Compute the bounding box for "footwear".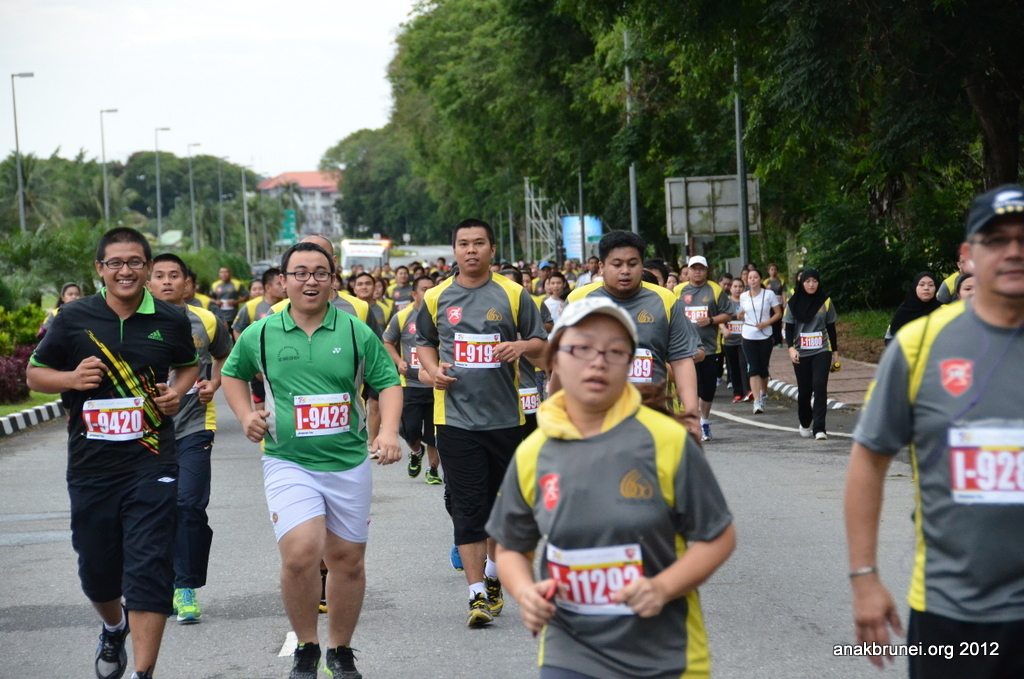
424, 467, 443, 488.
